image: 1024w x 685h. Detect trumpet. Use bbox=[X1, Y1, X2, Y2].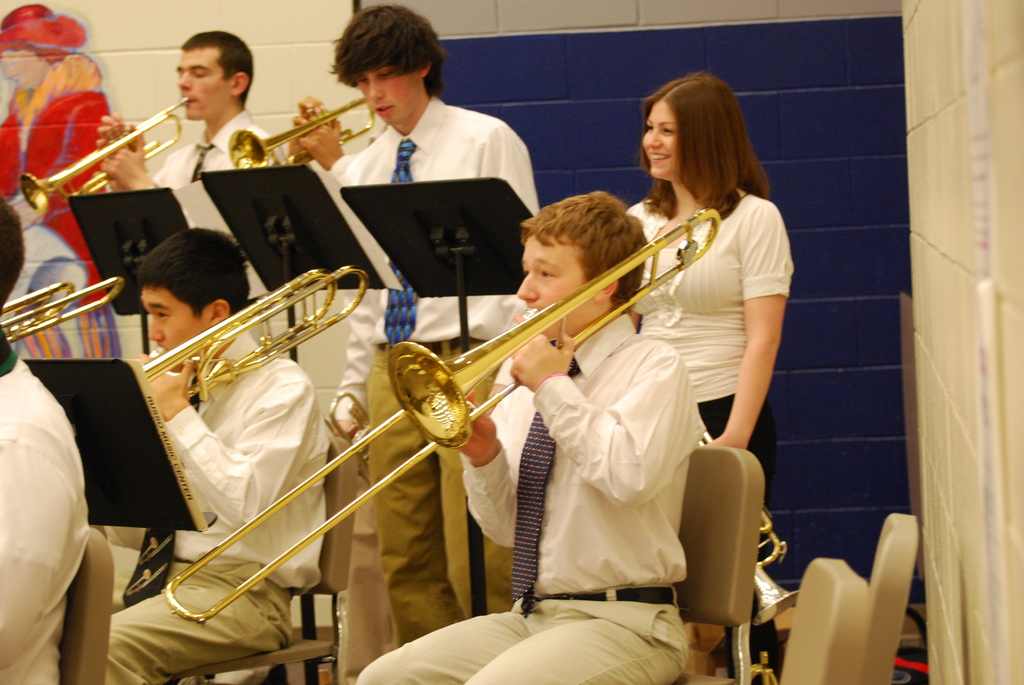
bbox=[226, 106, 376, 174].
